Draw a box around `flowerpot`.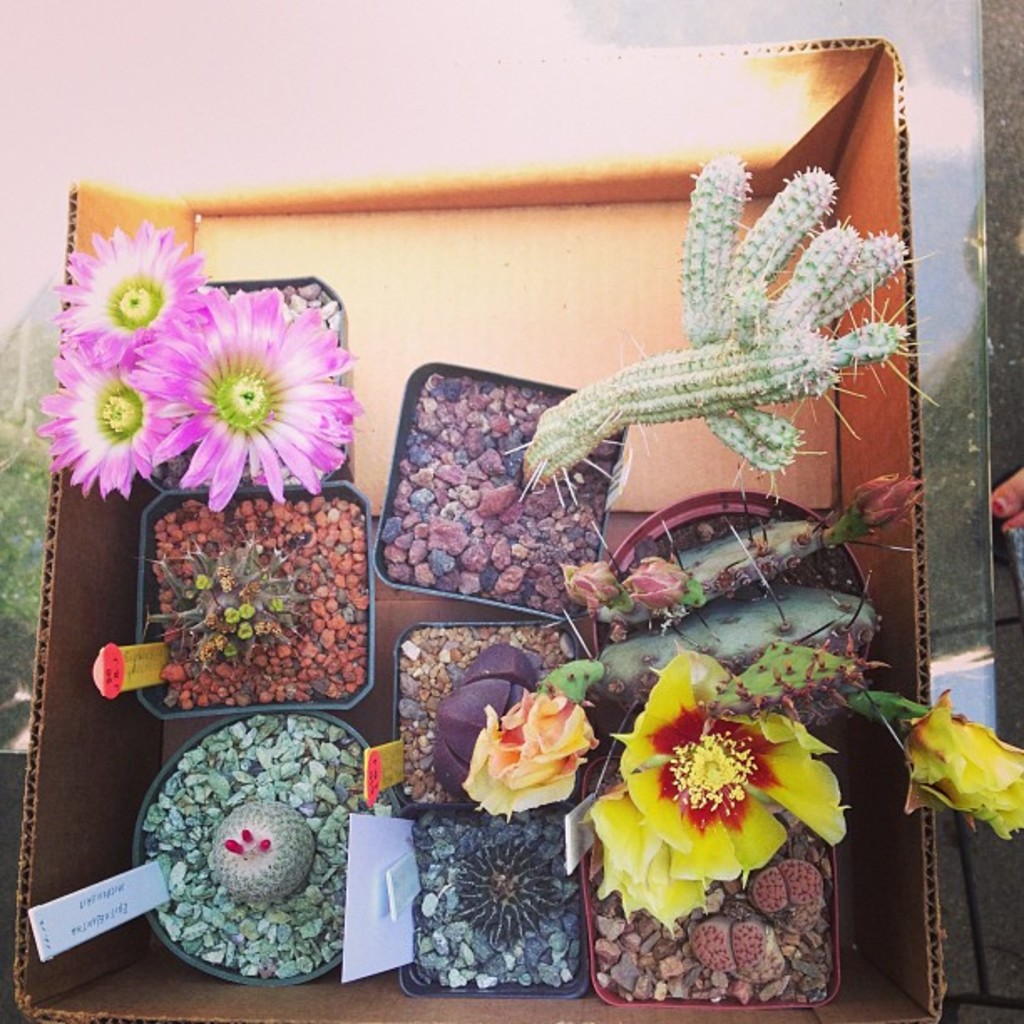
pyautogui.locateOnScreen(104, 472, 378, 748).
